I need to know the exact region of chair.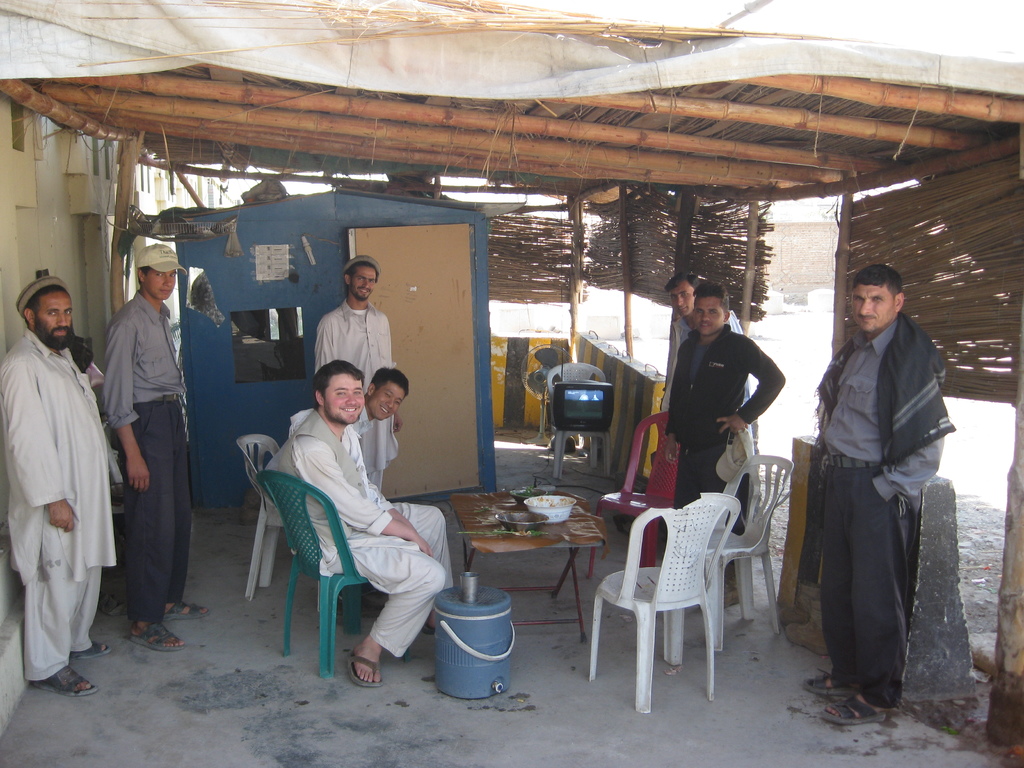
Region: {"left": 255, "top": 468, "right": 376, "bottom": 677}.
